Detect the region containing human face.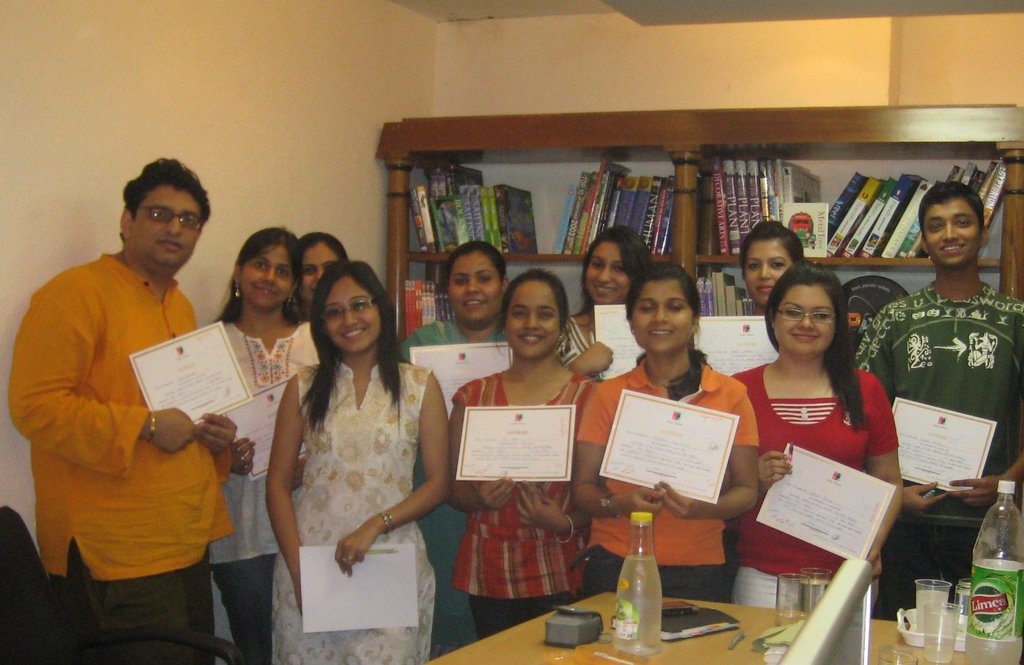
(920, 189, 986, 268).
